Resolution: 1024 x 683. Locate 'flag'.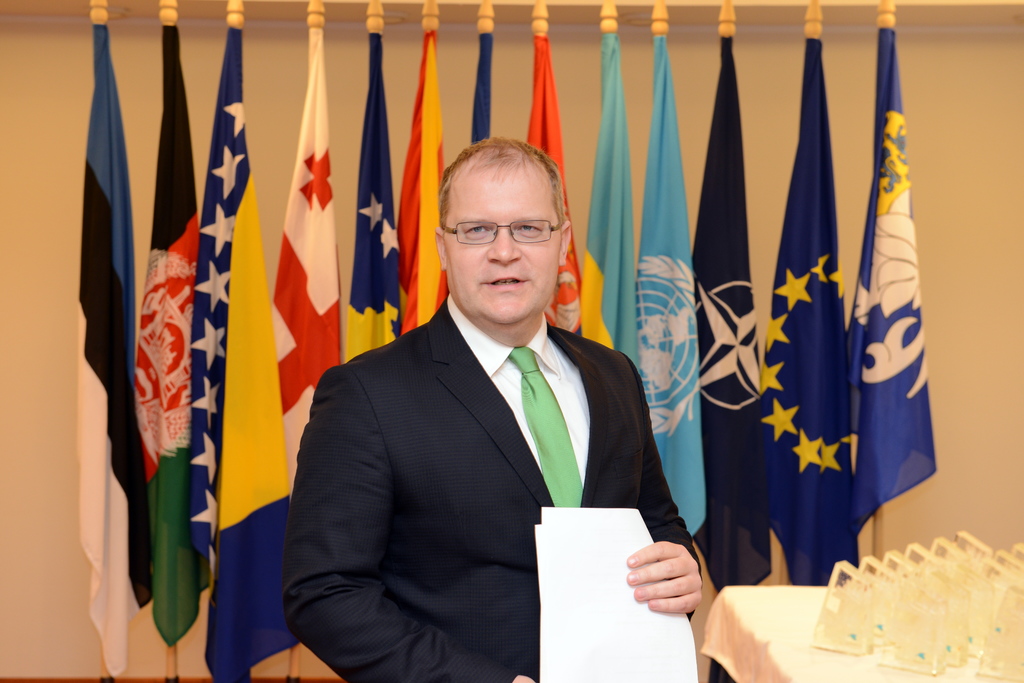
box=[463, 32, 503, 143].
